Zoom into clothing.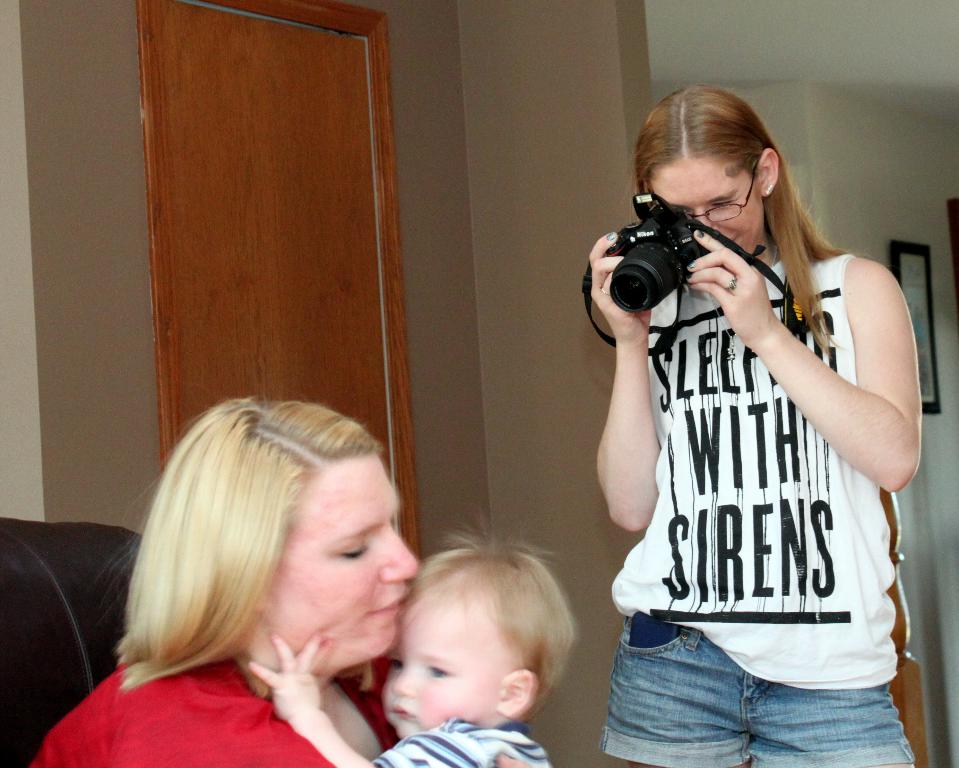
Zoom target: pyautogui.locateOnScreen(369, 715, 550, 767).
